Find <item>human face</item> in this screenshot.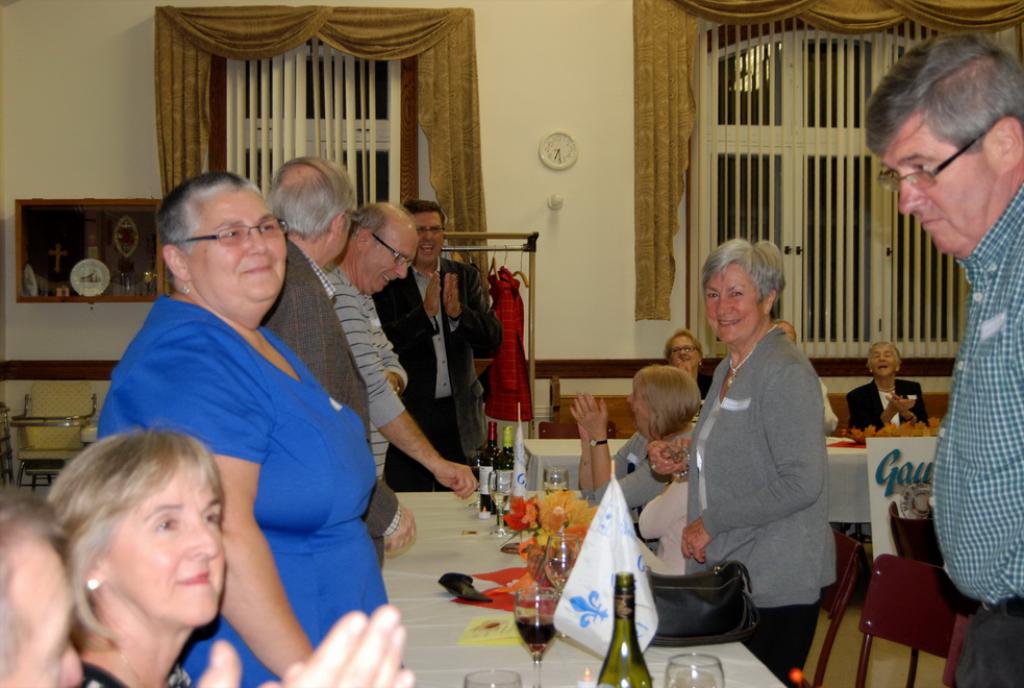
The bounding box for <item>human face</item> is (706,261,760,337).
